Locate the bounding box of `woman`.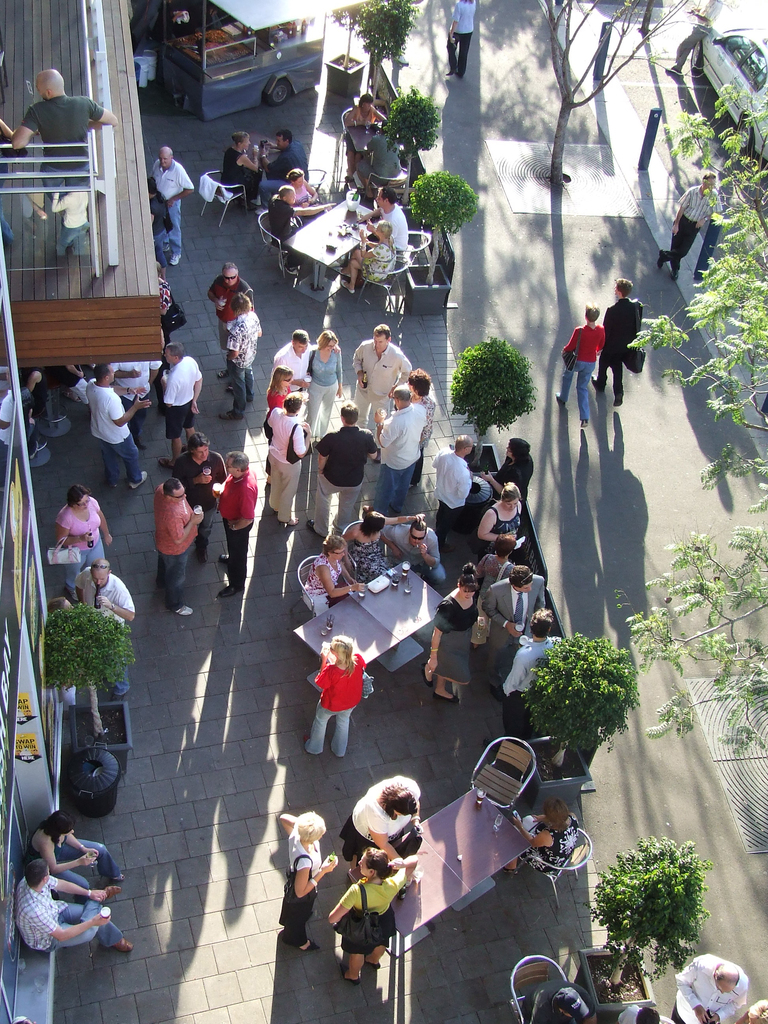
Bounding box: x1=19, y1=805, x2=127, y2=904.
